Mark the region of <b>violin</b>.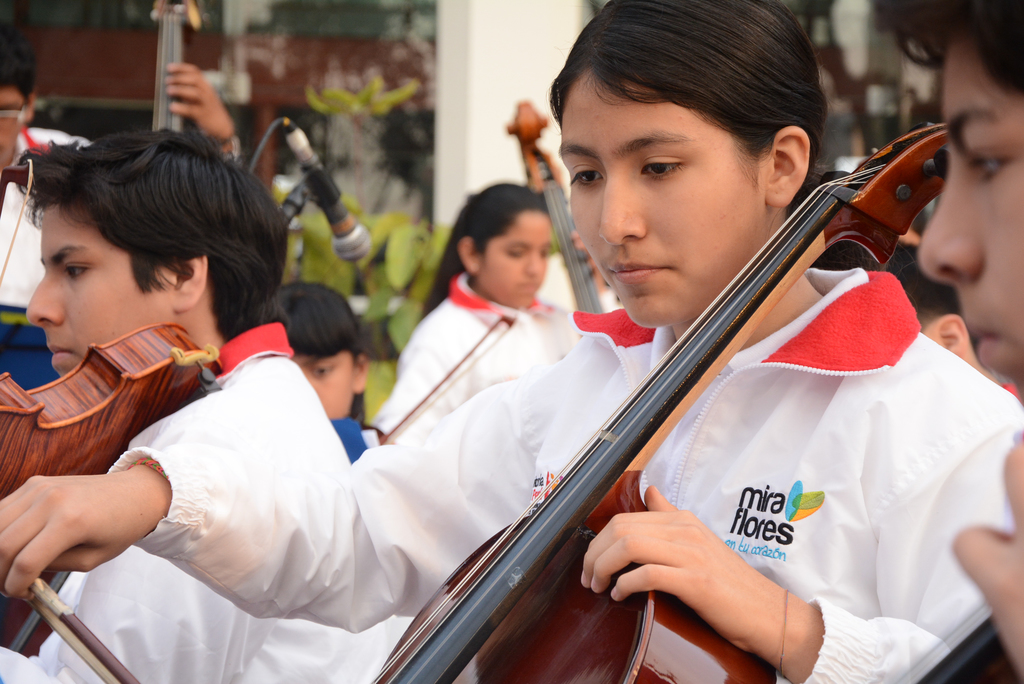
Region: [150,0,202,132].
